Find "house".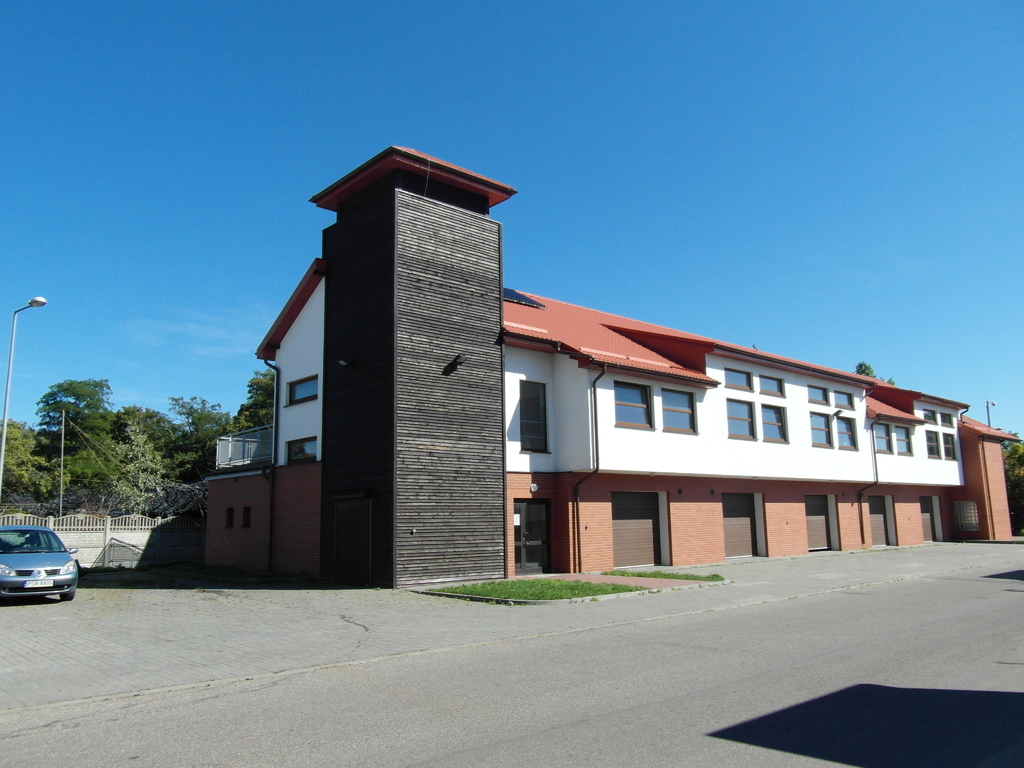
(198, 145, 1013, 588).
